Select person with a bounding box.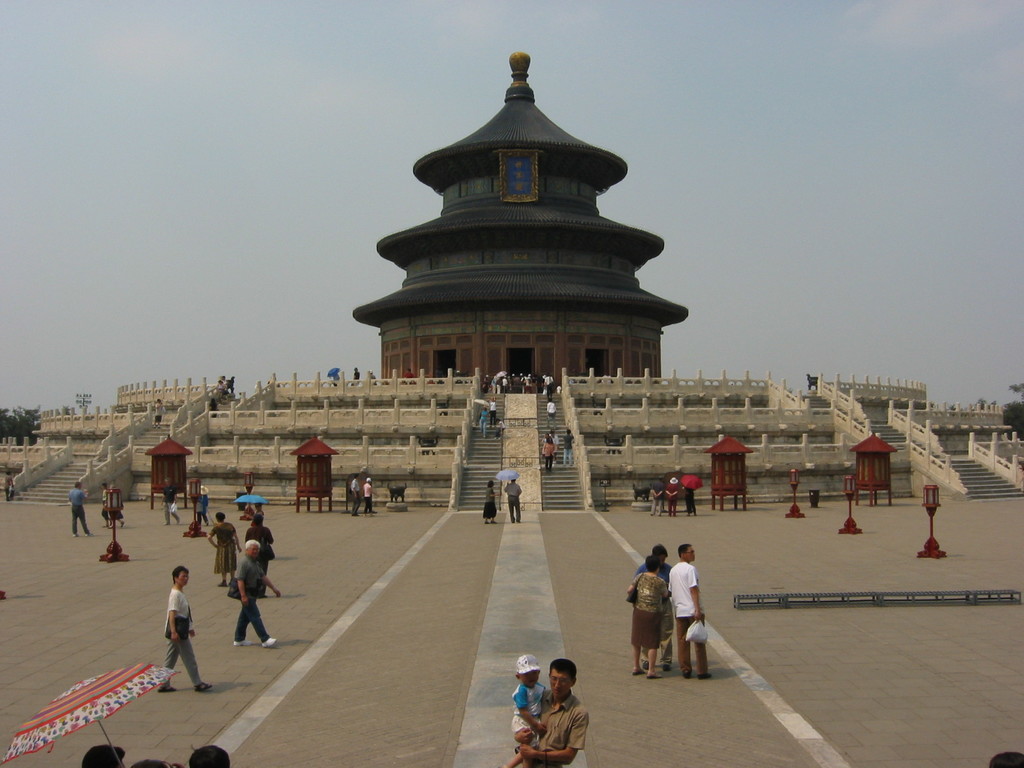
361:479:381:515.
